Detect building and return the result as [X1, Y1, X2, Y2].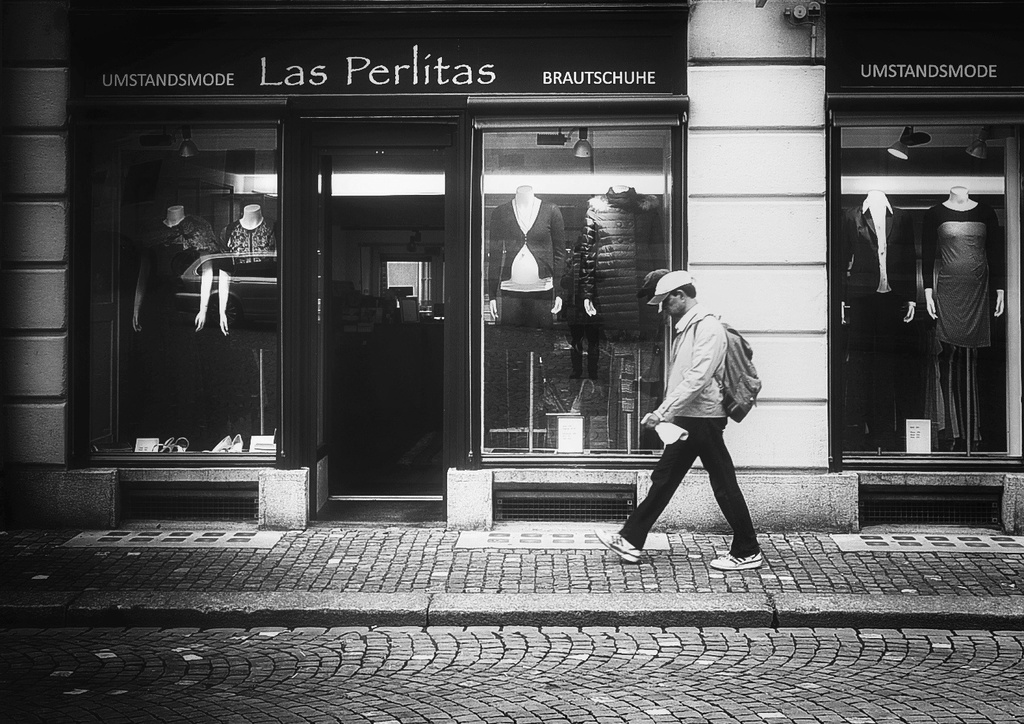
[0, 0, 1023, 533].
